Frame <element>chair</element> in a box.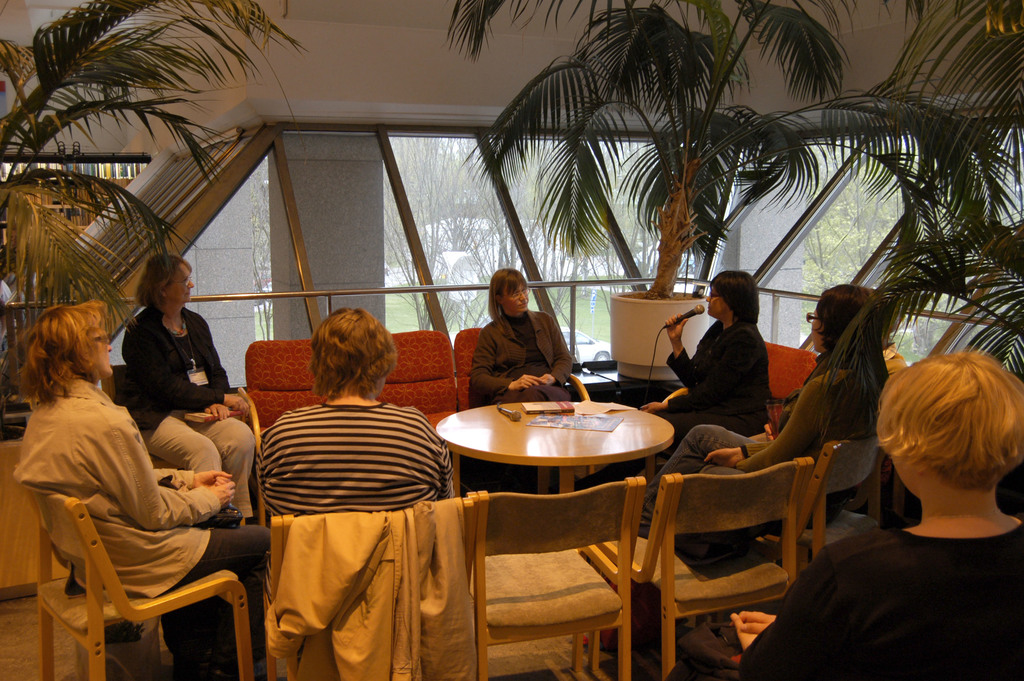
751 429 881 603.
